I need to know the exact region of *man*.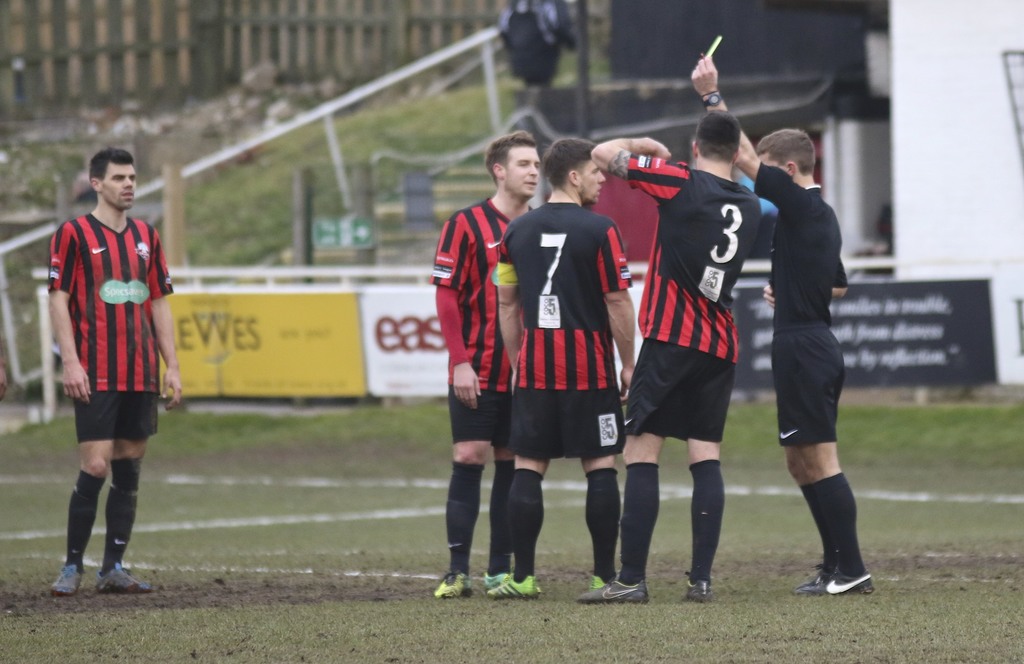
Region: pyautogui.locateOnScreen(691, 53, 877, 595).
